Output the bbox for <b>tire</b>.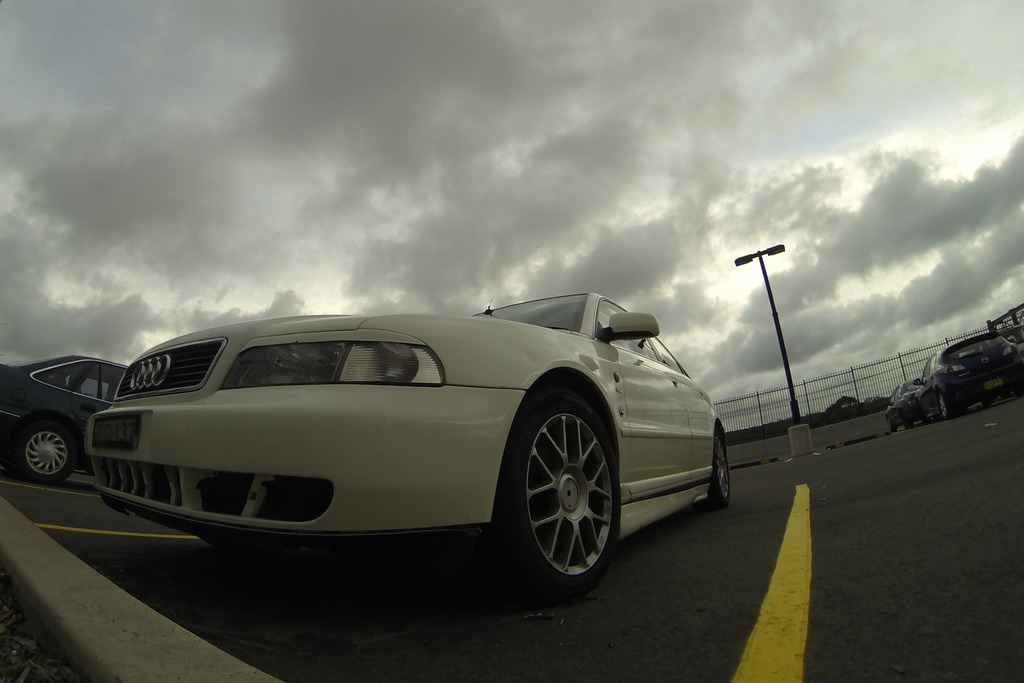
bbox=[980, 402, 993, 411].
